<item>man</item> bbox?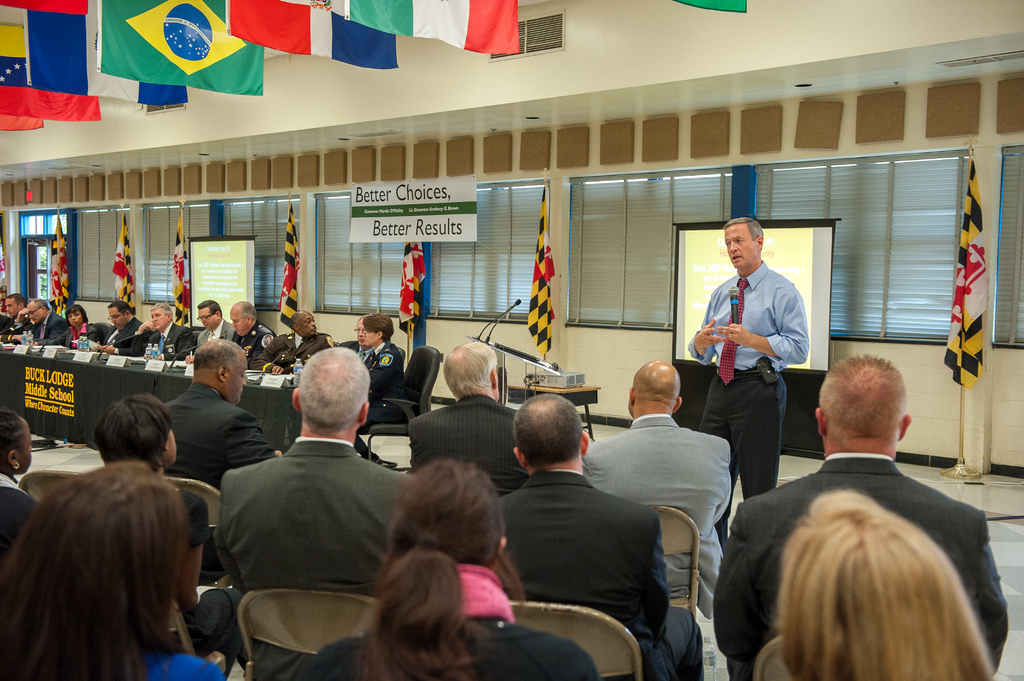
685, 216, 810, 552
